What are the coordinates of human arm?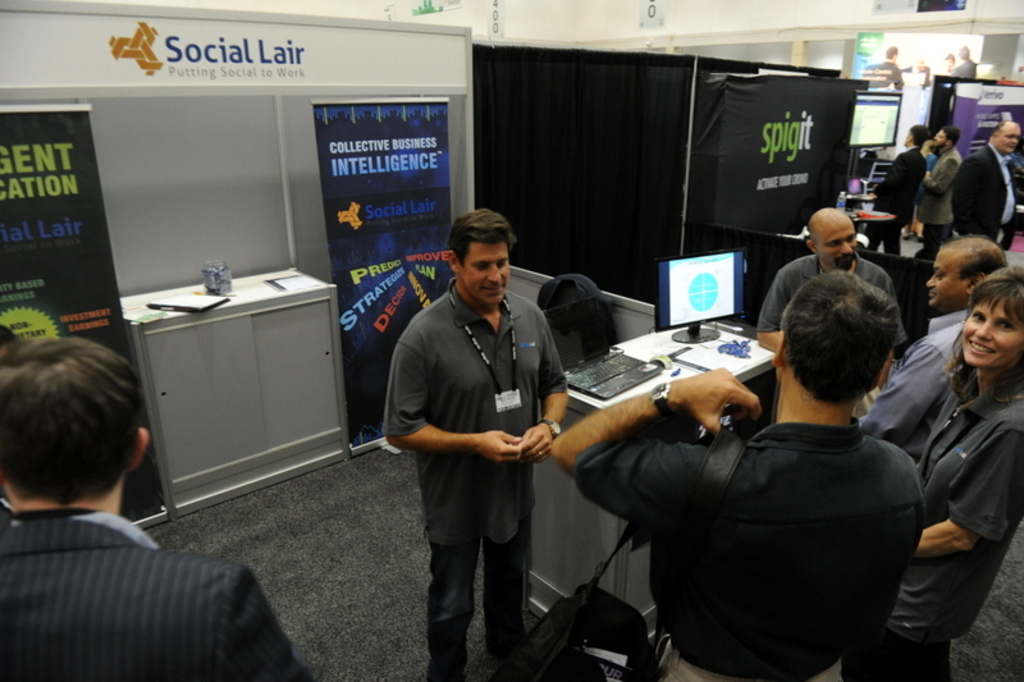
[left=913, top=422, right=1023, bottom=564].
